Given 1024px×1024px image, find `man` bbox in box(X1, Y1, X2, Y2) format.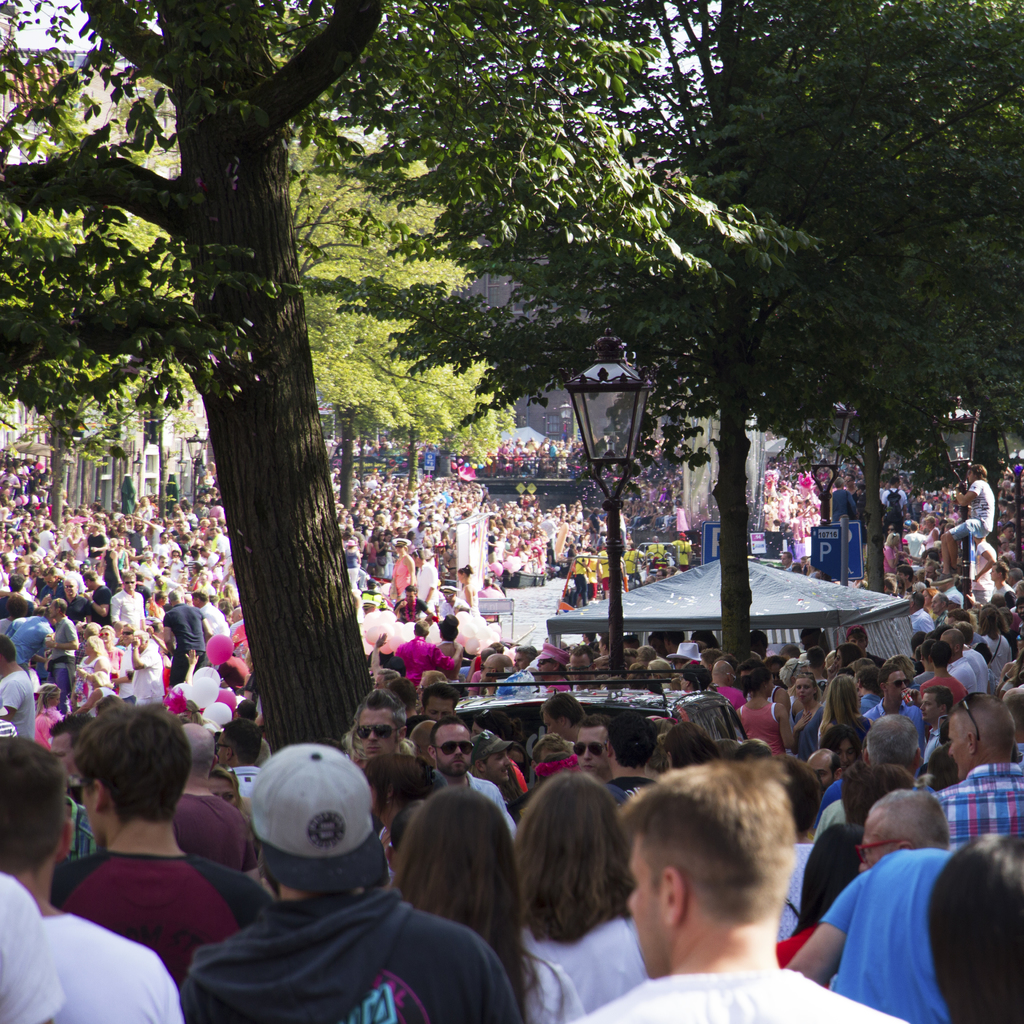
box(57, 698, 278, 984).
